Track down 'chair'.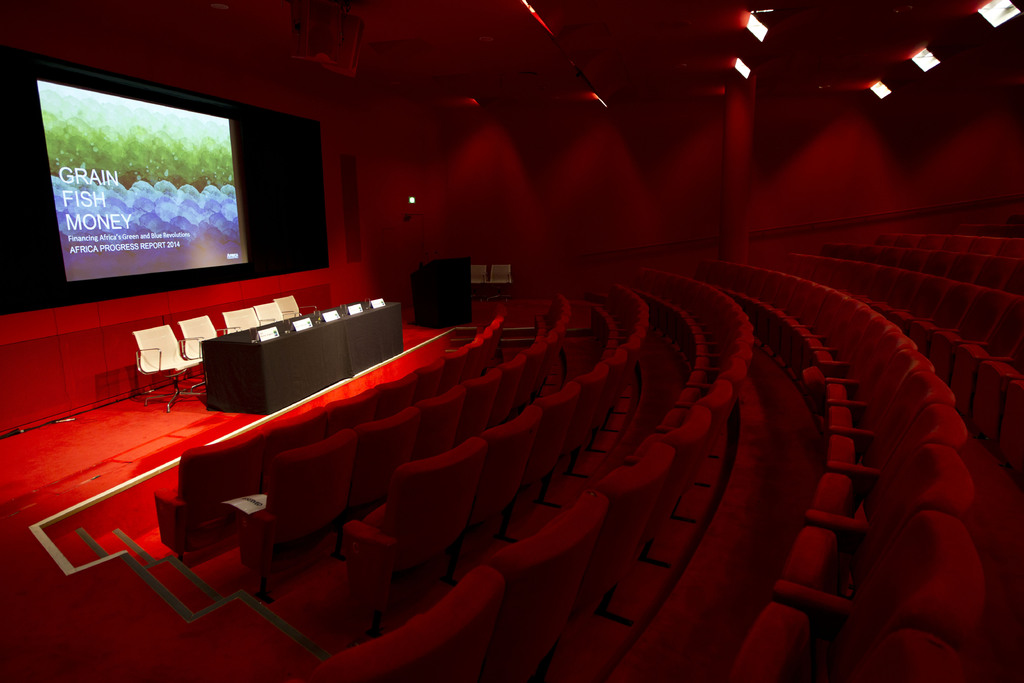
Tracked to <bbox>586, 443, 672, 627</bbox>.
